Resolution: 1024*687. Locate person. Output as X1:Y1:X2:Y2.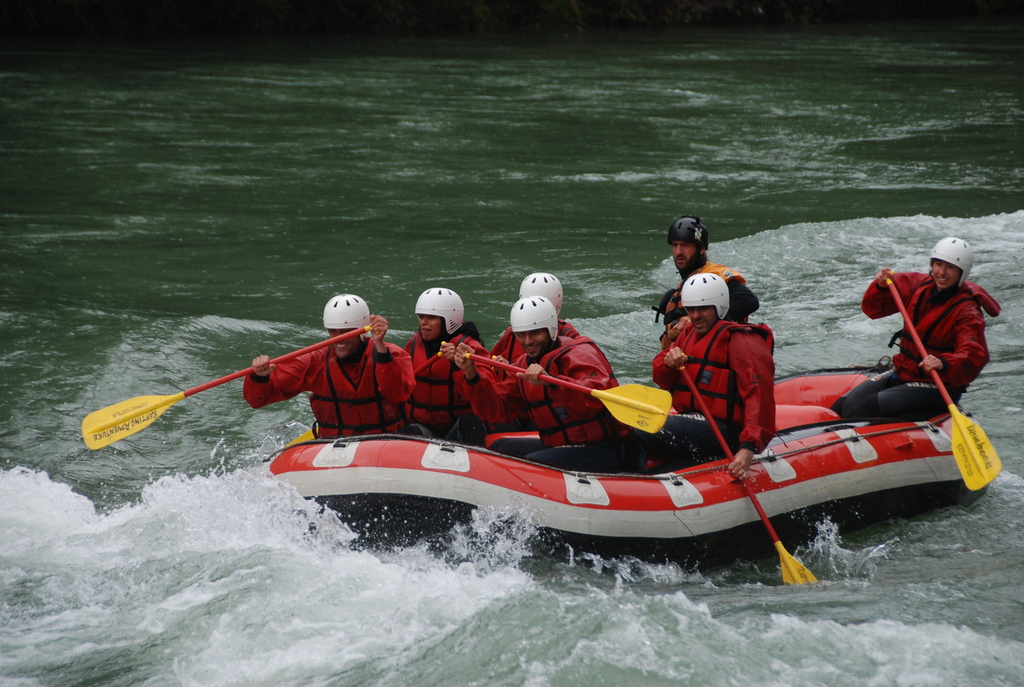
627:265:781:486.
